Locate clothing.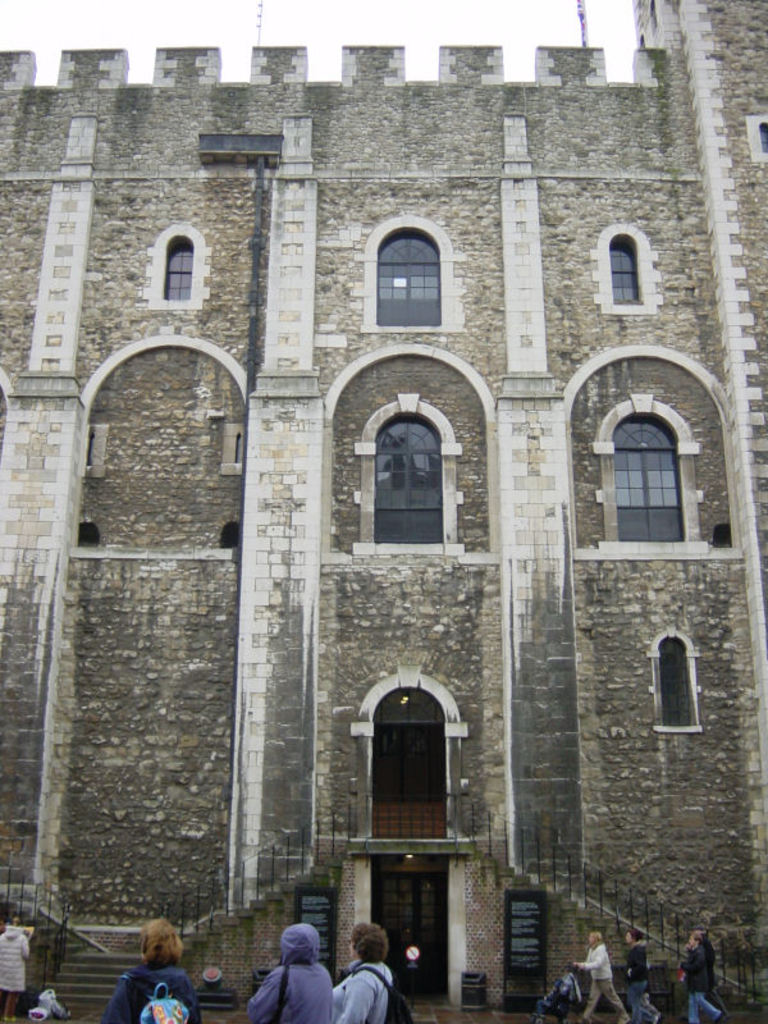
Bounding box: <box>102,965,192,1023</box>.
